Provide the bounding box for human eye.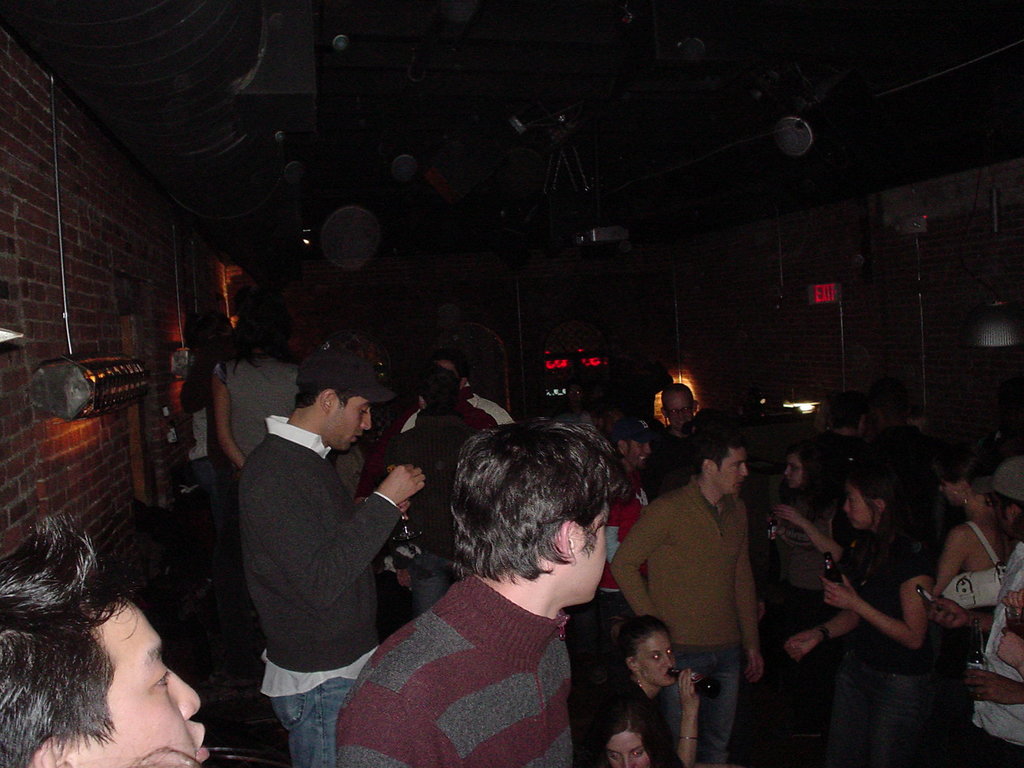
x1=356 y1=403 x2=371 y2=418.
